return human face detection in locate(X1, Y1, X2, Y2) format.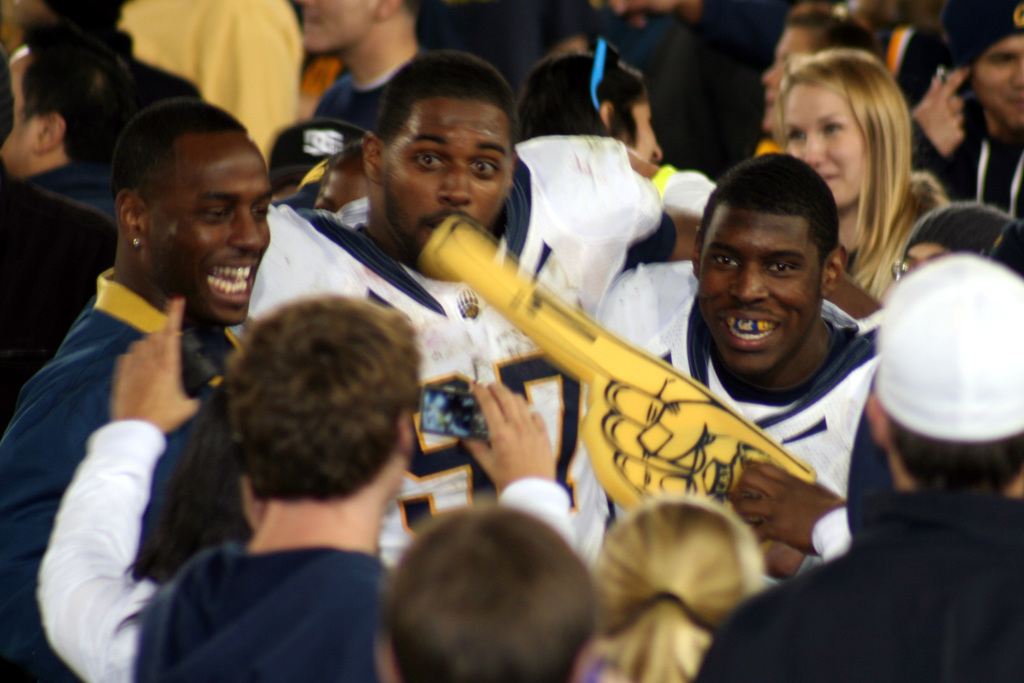
locate(700, 208, 820, 375).
